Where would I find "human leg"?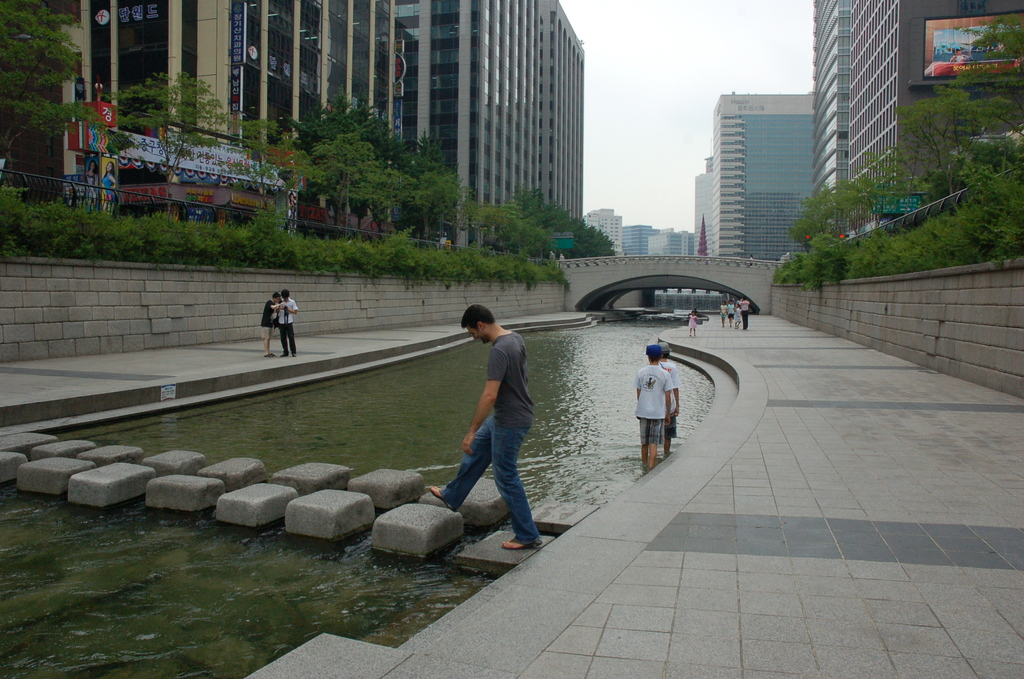
At box(483, 423, 541, 551).
